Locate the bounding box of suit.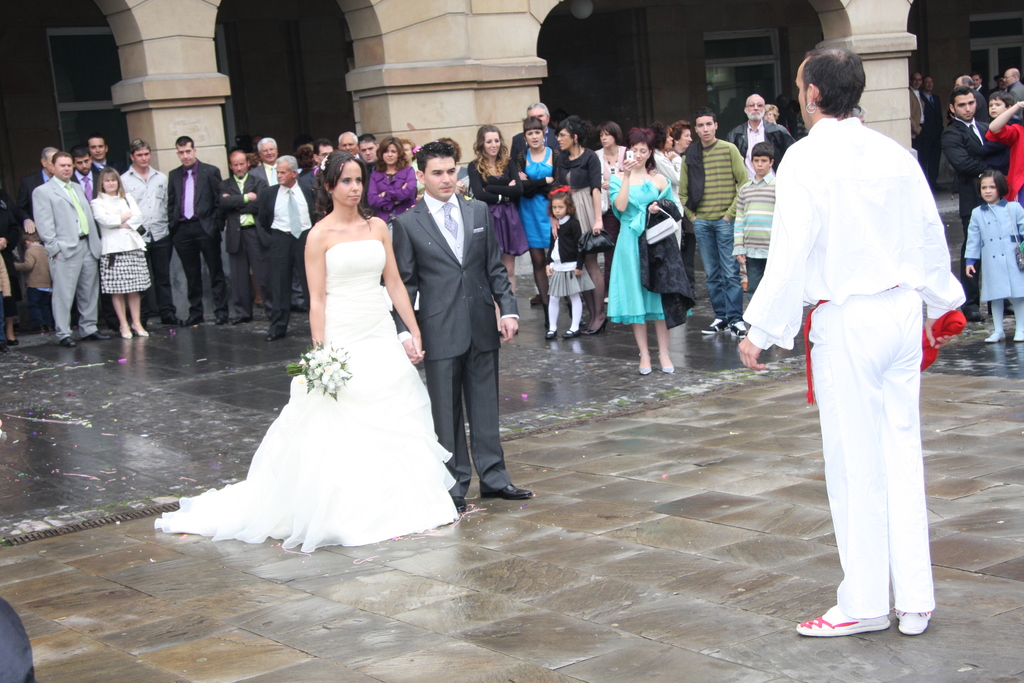
Bounding box: box(95, 156, 113, 174).
